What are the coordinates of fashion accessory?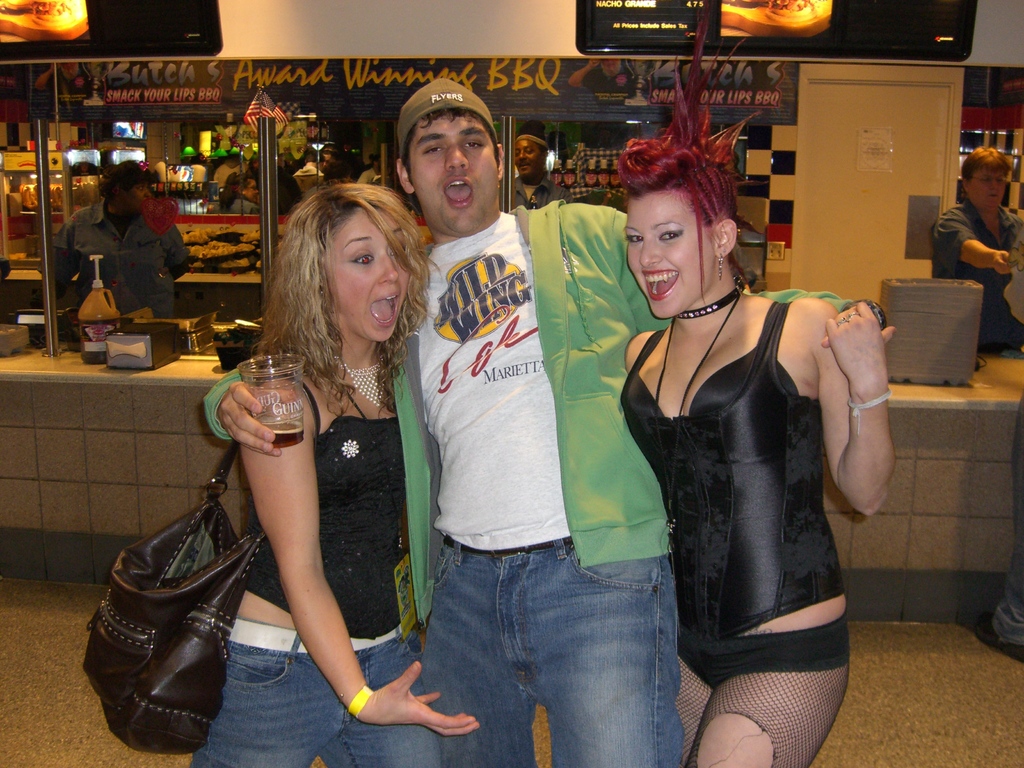
bbox=(844, 398, 884, 439).
